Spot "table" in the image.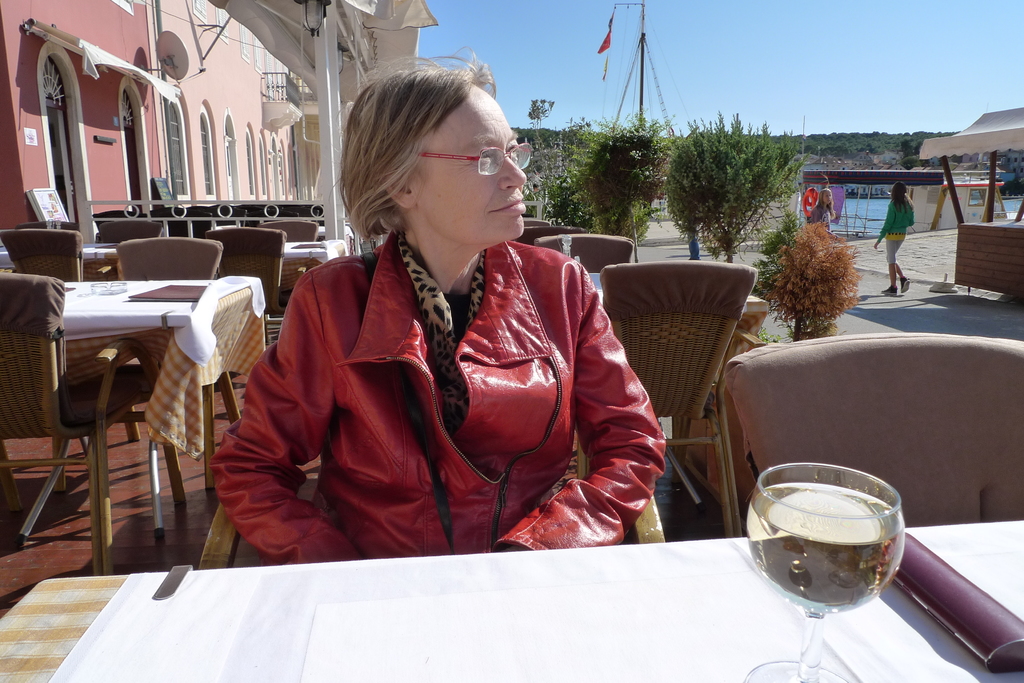
"table" found at x1=42, y1=262, x2=274, y2=554.
